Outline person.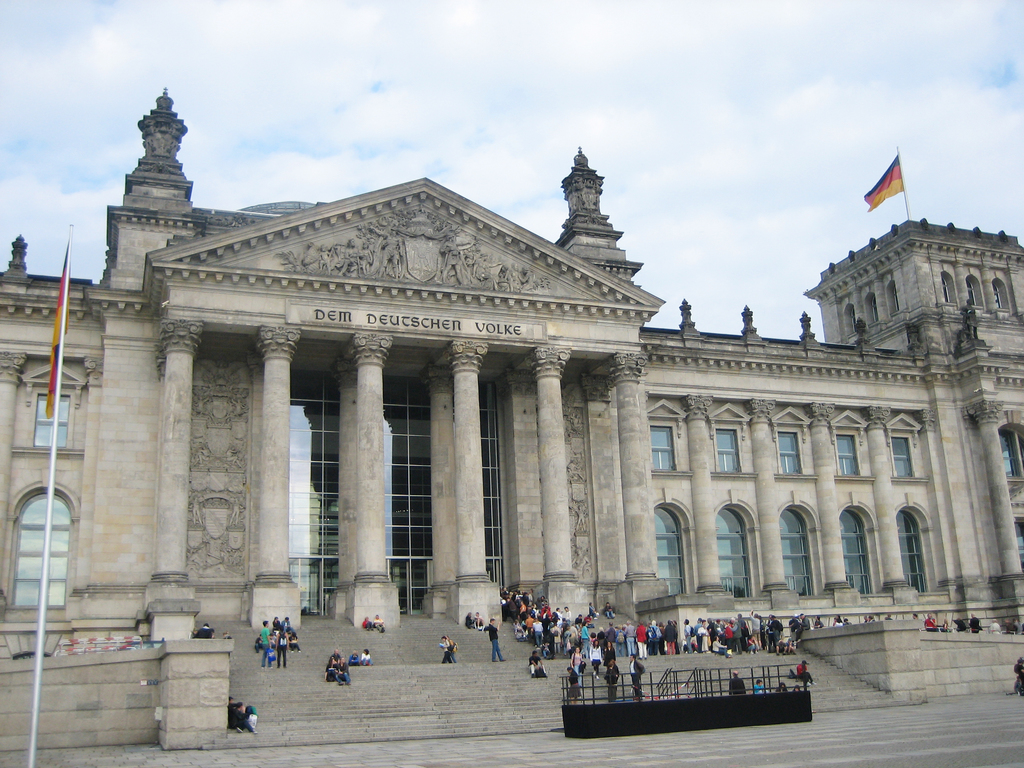
Outline: bbox=(528, 653, 544, 679).
